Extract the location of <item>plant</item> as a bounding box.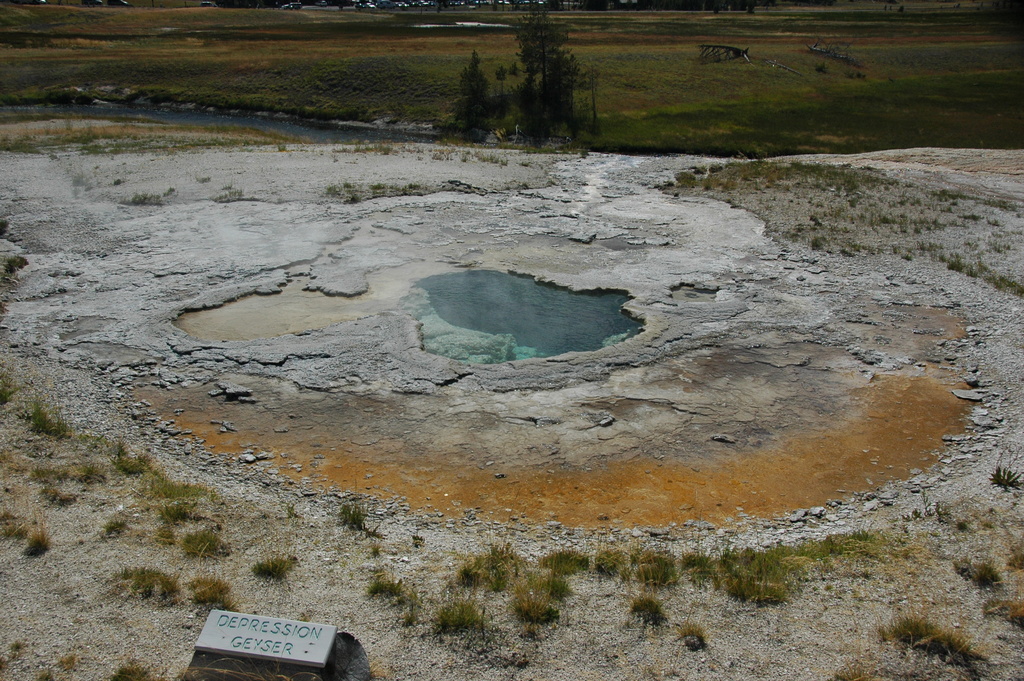
bbox=[156, 479, 199, 509].
